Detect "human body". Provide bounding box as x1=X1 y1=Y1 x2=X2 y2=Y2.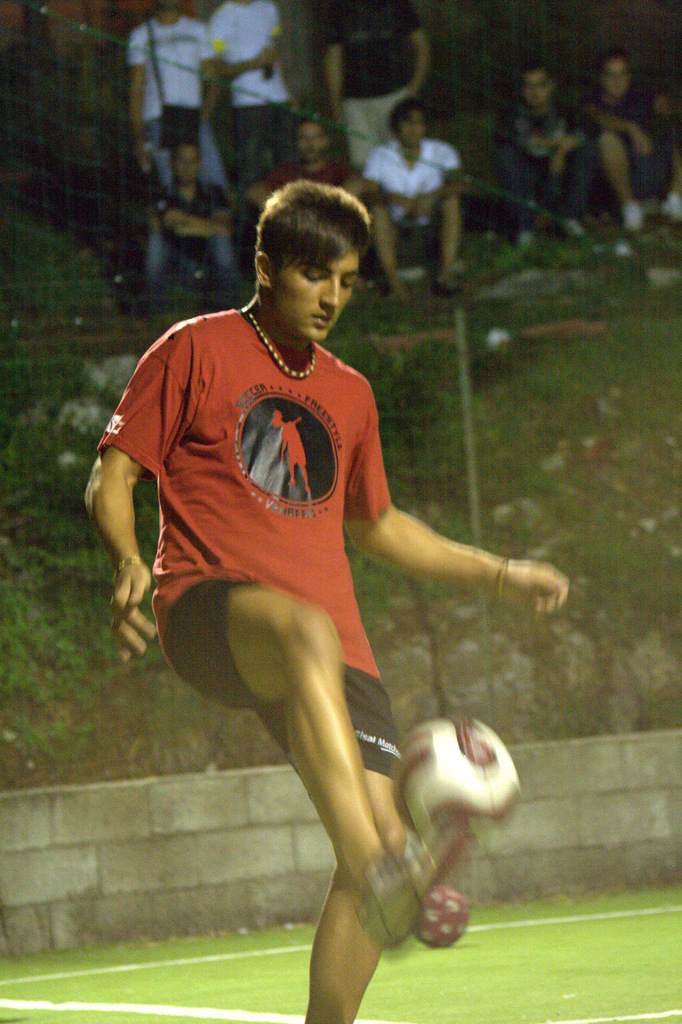
x1=315 y1=0 x2=431 y2=162.
